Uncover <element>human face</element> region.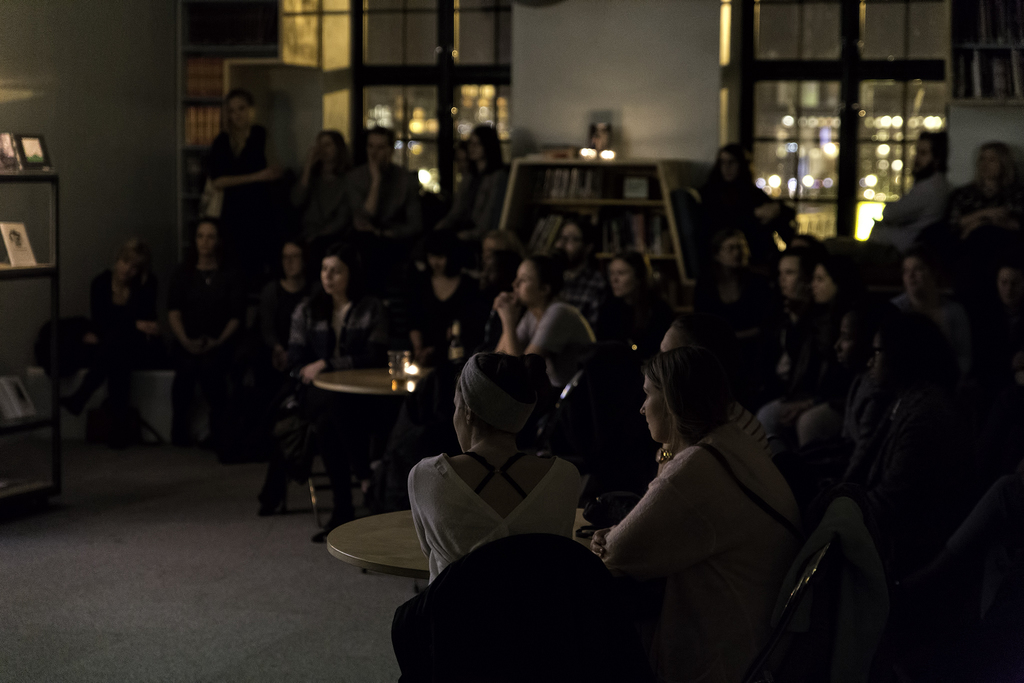
Uncovered: <box>615,263,635,293</box>.
